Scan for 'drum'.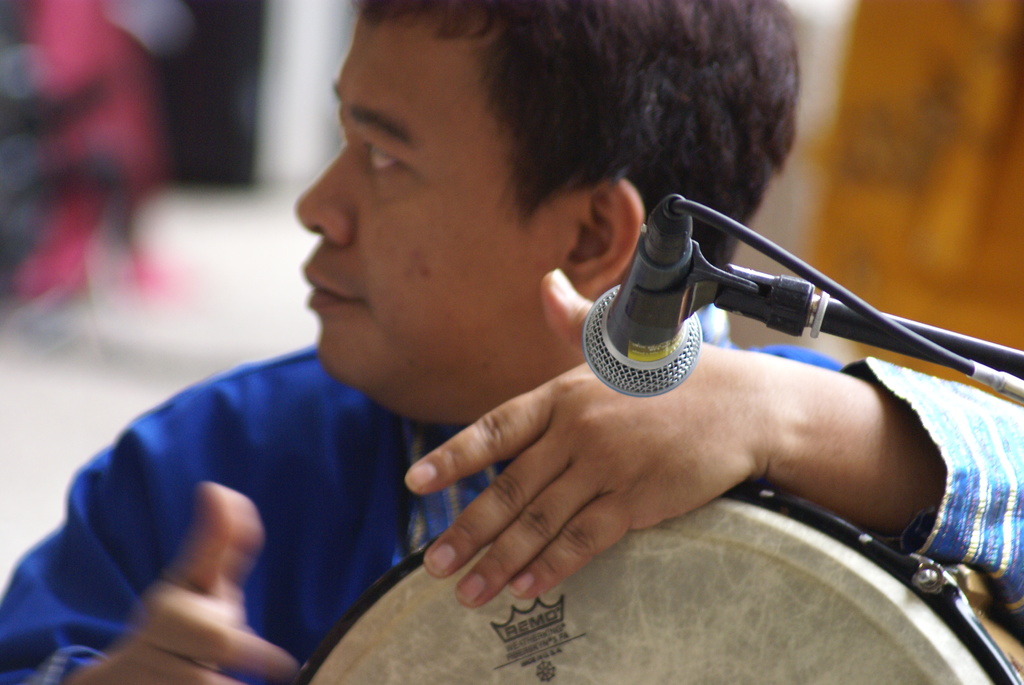
Scan result: [299,478,1023,684].
